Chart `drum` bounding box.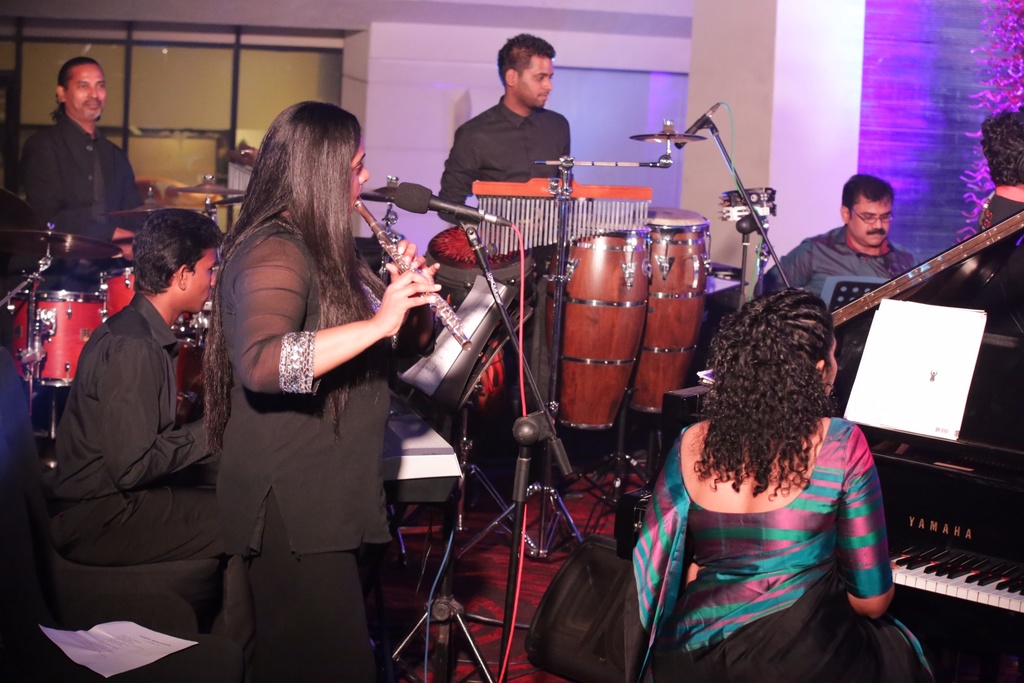
Charted: x1=634, y1=206, x2=710, y2=414.
